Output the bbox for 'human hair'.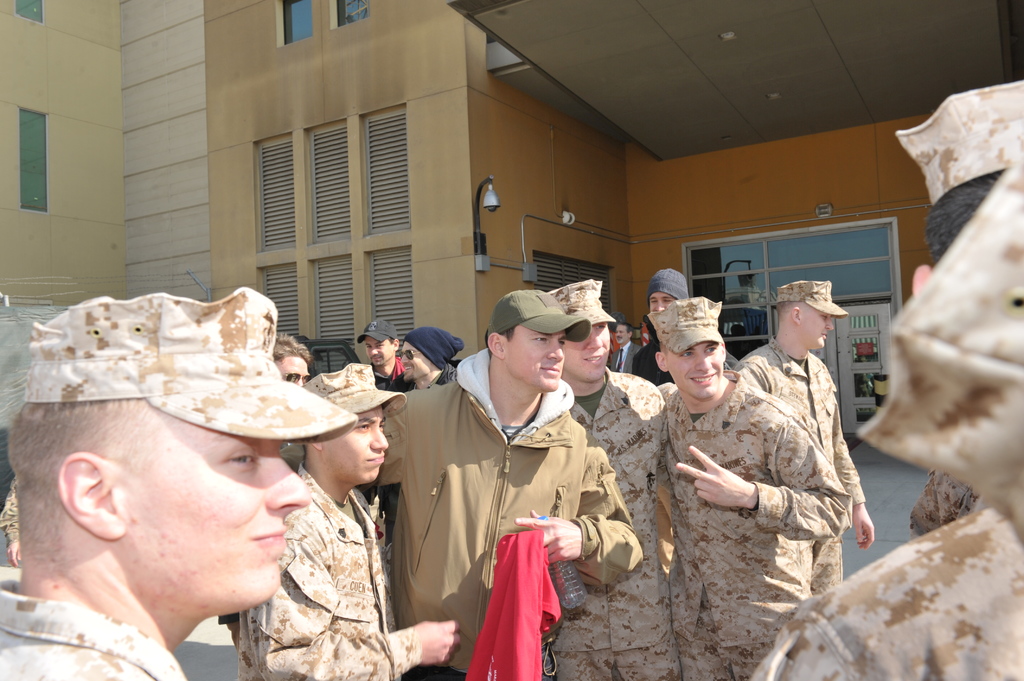
bbox(488, 324, 521, 359).
